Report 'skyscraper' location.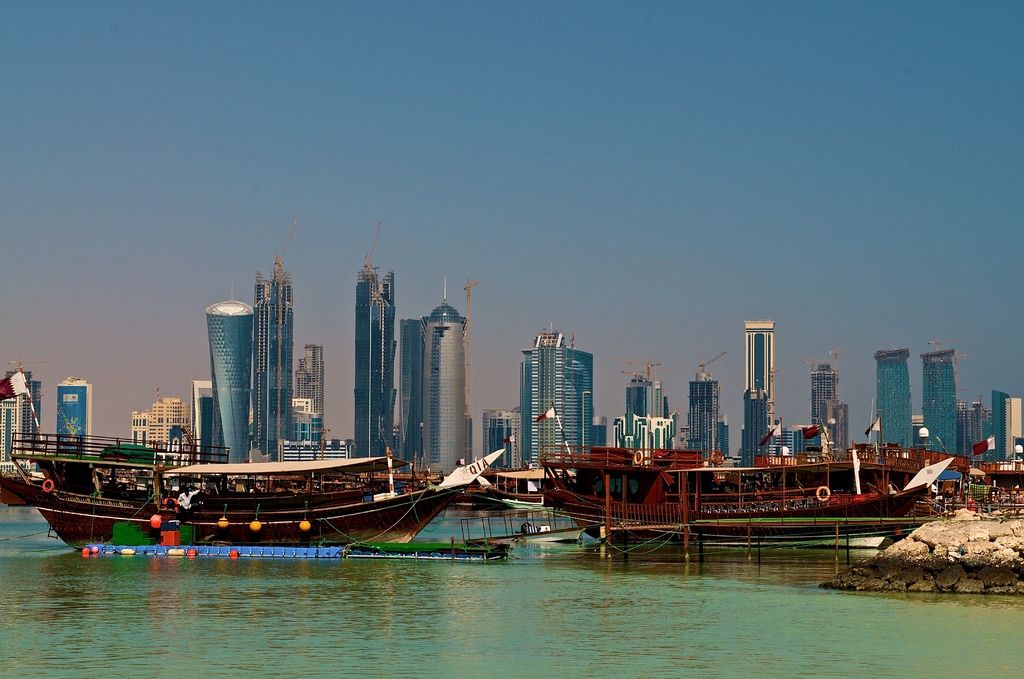
Report: crop(204, 297, 255, 467).
